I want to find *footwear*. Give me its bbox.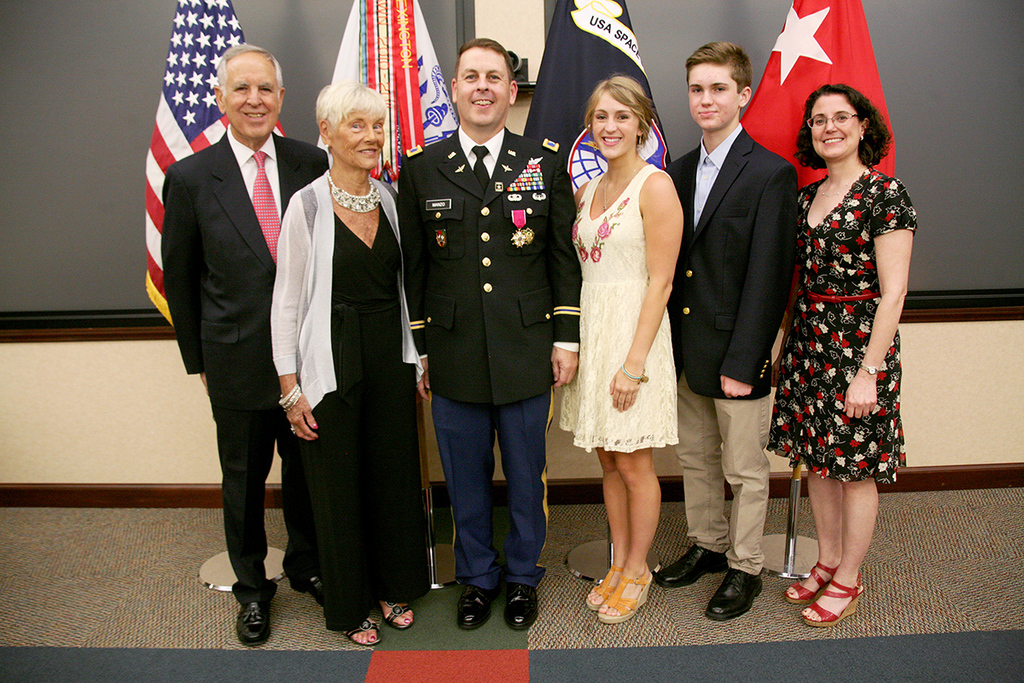
crop(236, 602, 272, 645).
